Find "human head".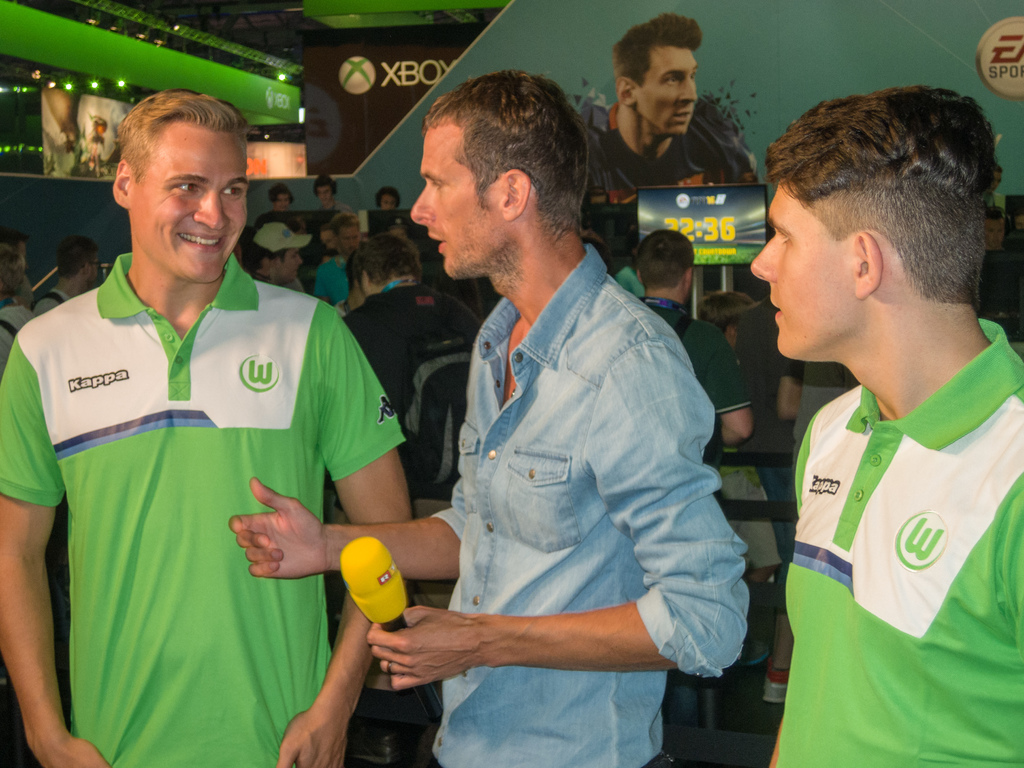
bbox(268, 183, 293, 212).
